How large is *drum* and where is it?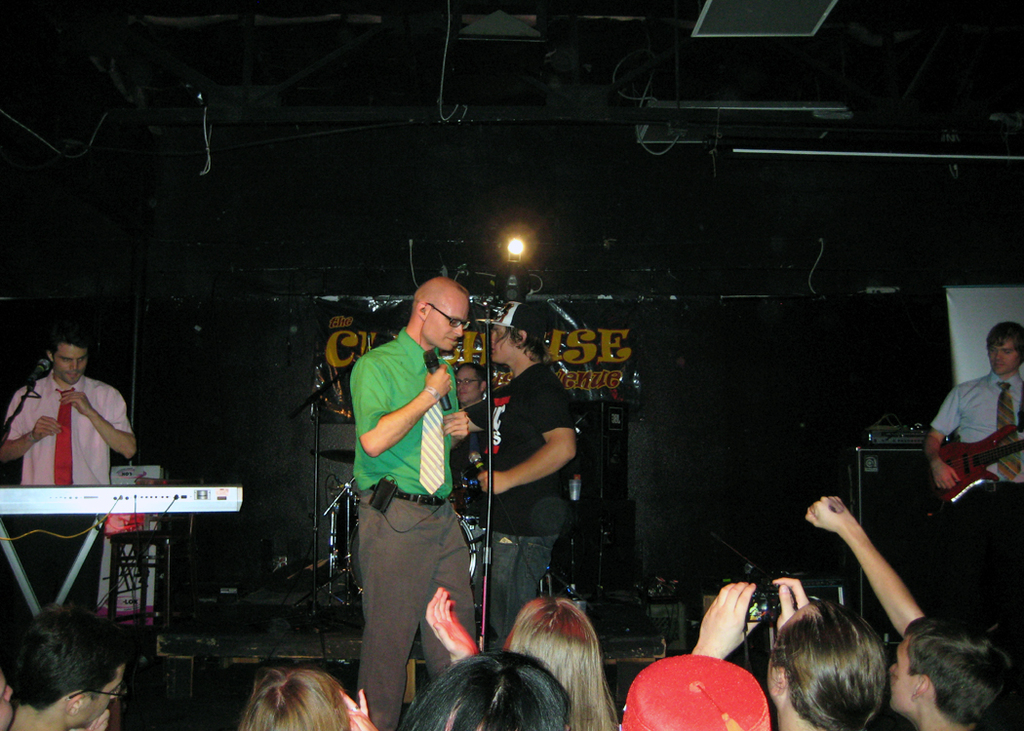
Bounding box: x1=327 y1=485 x2=361 y2=570.
